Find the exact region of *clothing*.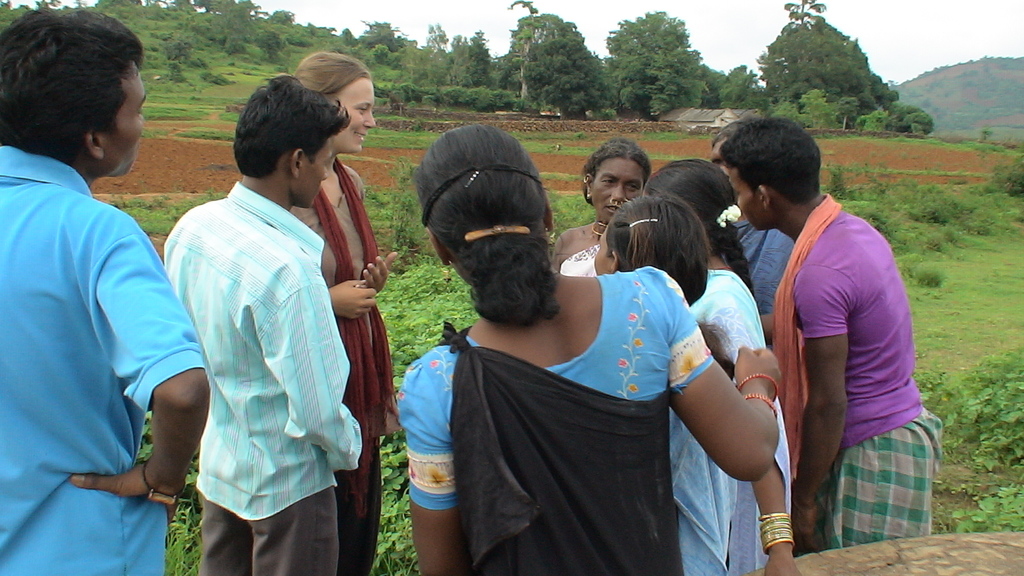
Exact region: 288 153 401 575.
